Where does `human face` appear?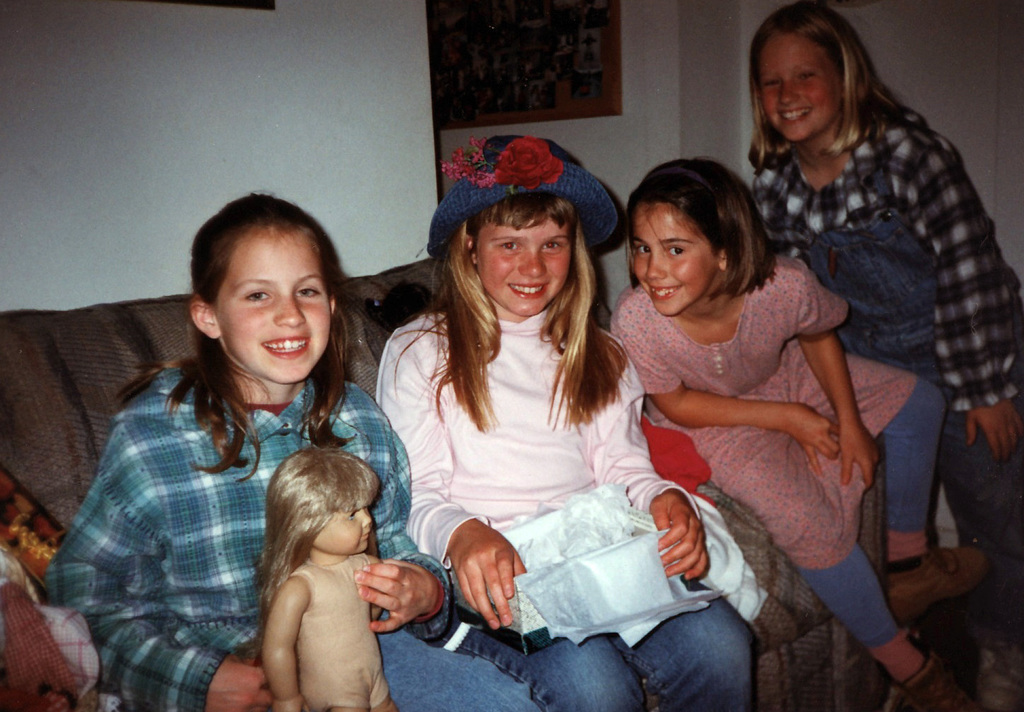
Appears at [left=474, top=219, right=572, bottom=319].
